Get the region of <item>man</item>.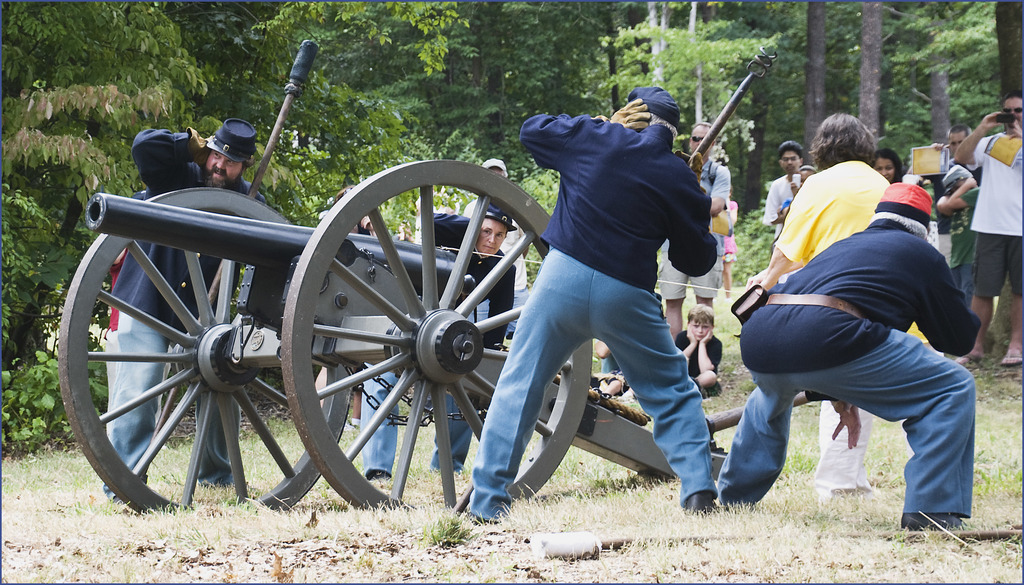
bbox=[353, 196, 521, 490].
